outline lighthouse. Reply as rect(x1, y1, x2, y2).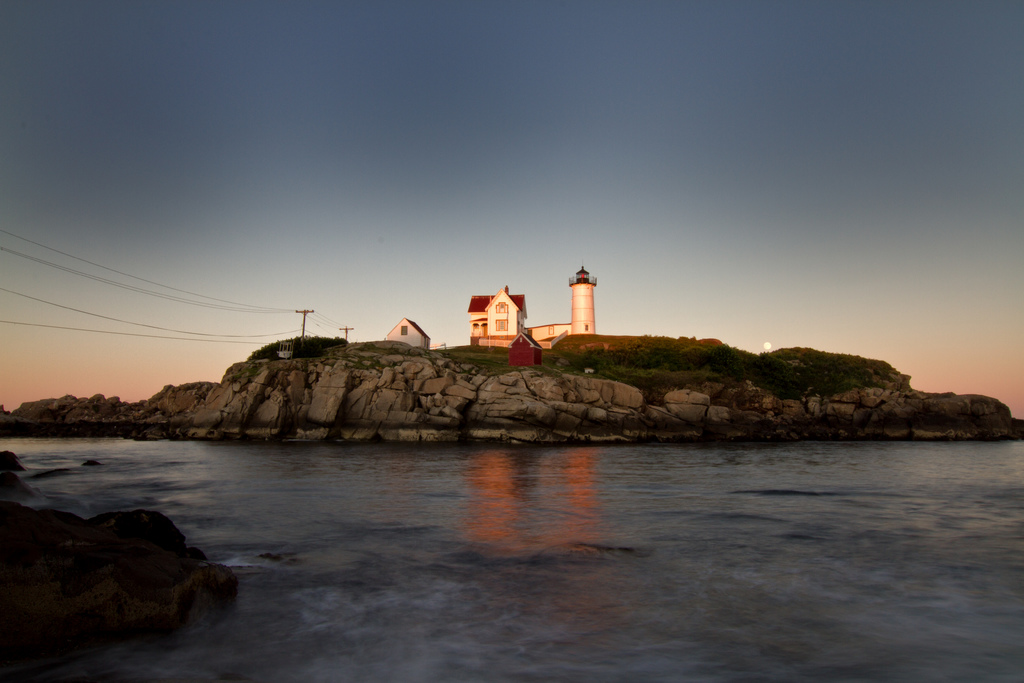
rect(563, 263, 599, 337).
